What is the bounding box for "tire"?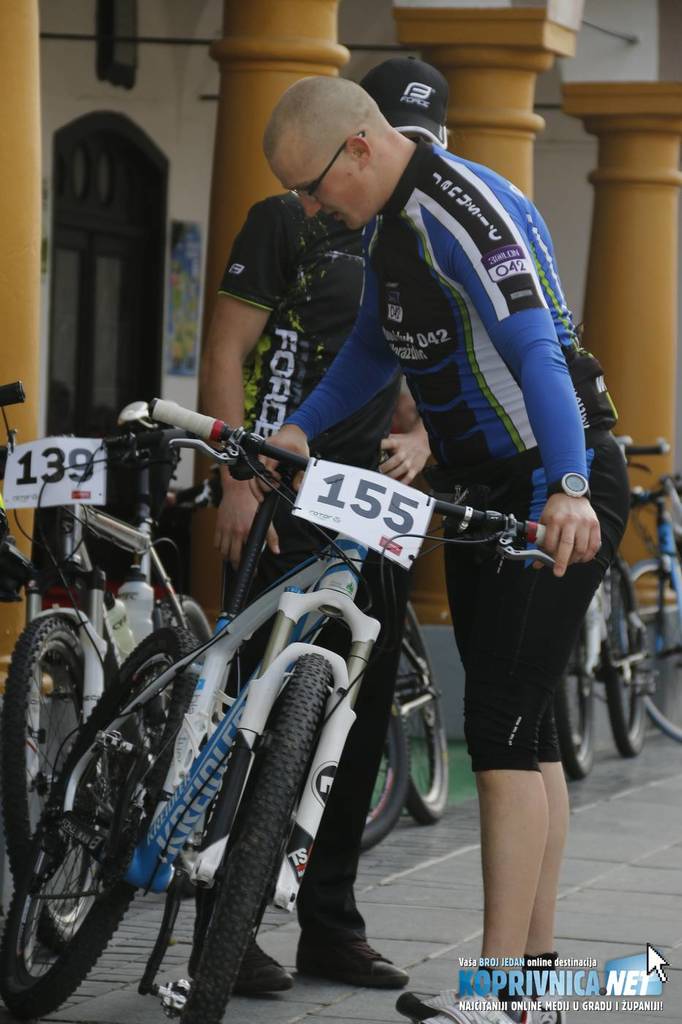
{"x1": 352, "y1": 684, "x2": 412, "y2": 849}.
